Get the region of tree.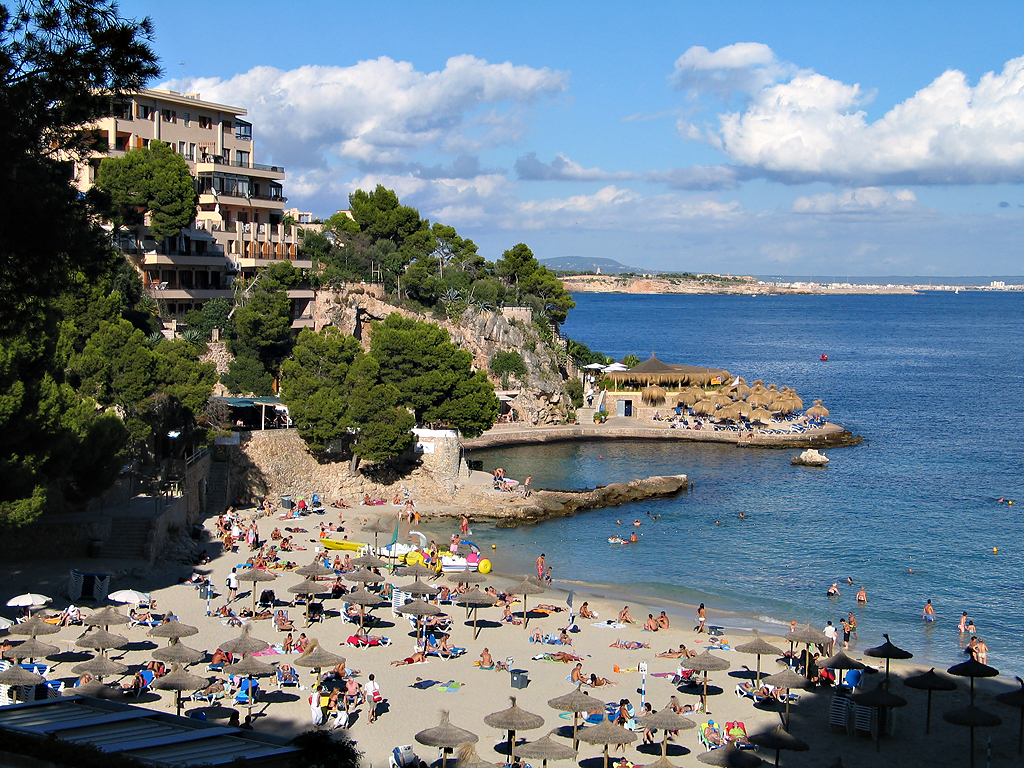
0 0 170 235.
